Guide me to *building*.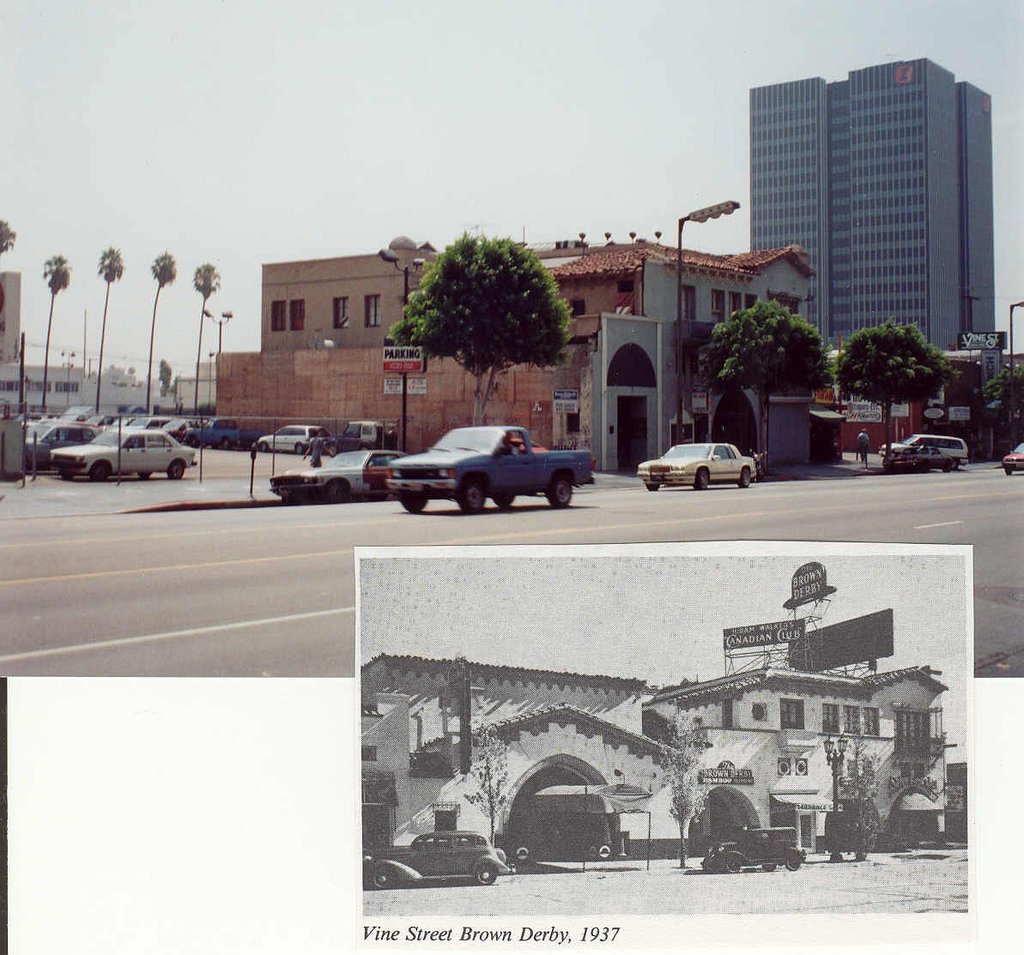
Guidance: (left=0, top=273, right=22, bottom=369).
